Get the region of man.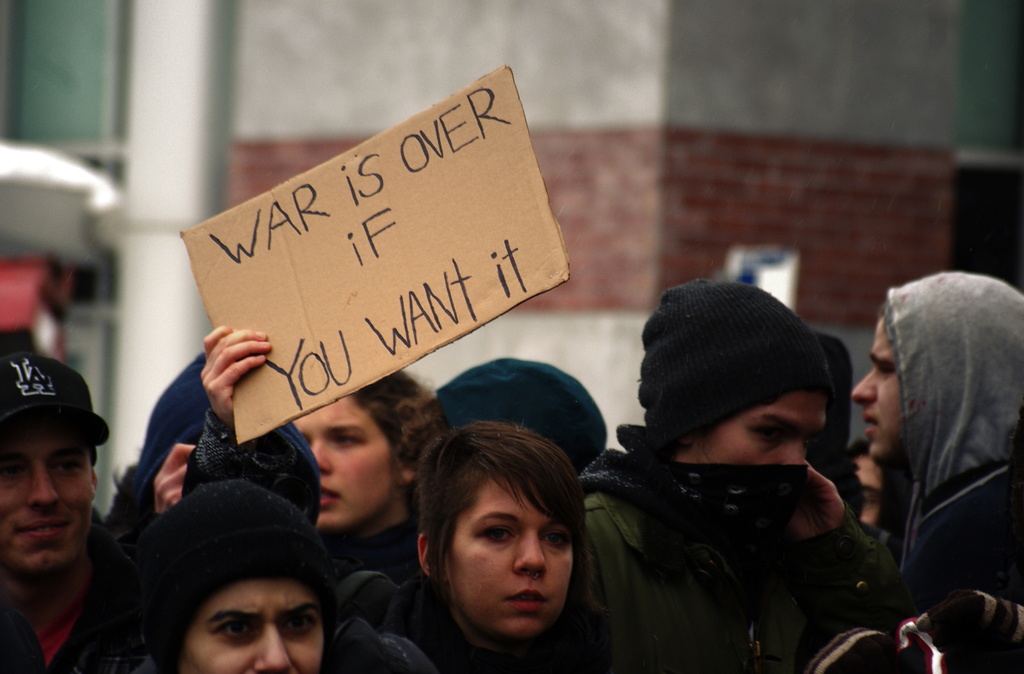
x1=0 y1=342 x2=134 y2=673.
